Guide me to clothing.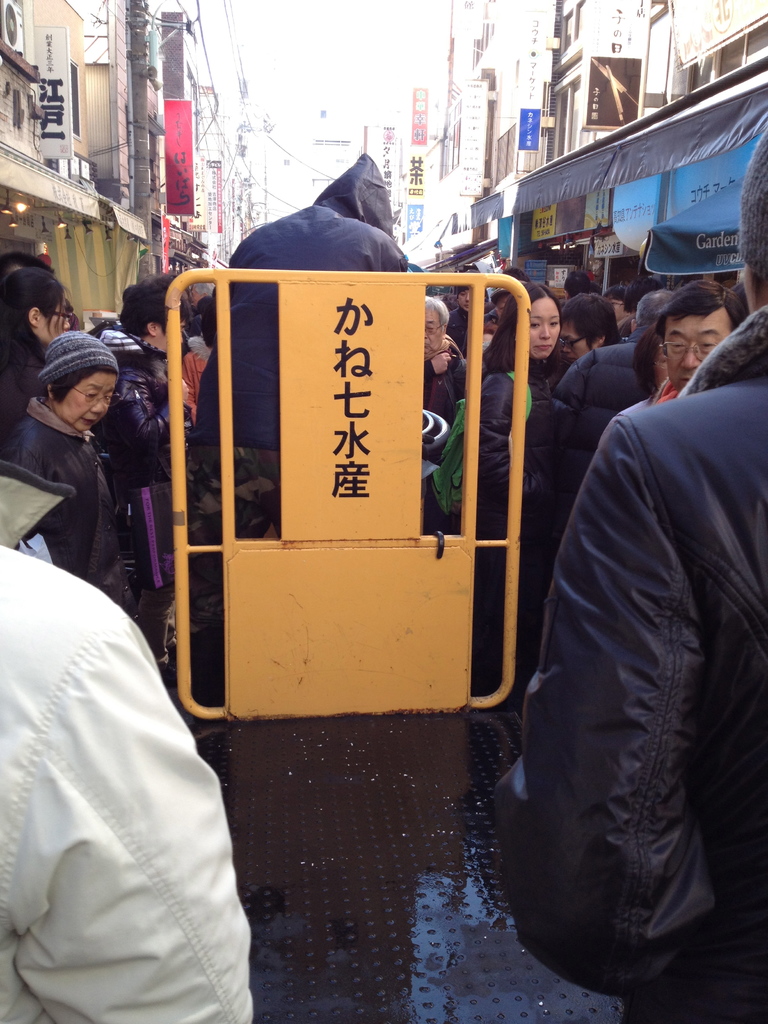
Guidance: rect(549, 328, 656, 538).
